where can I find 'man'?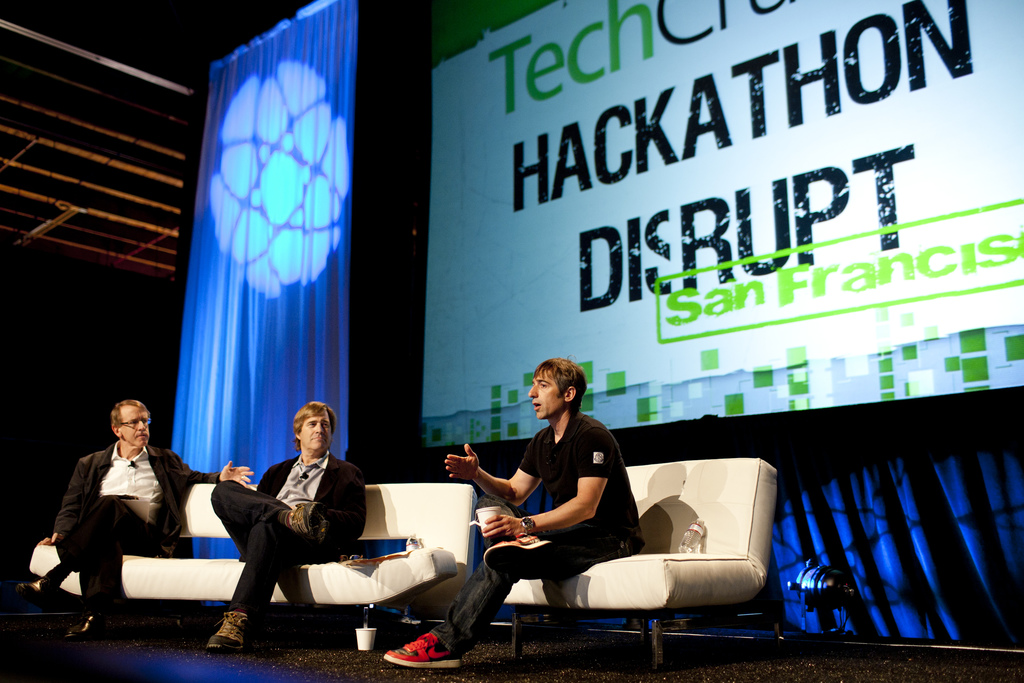
You can find it at detection(392, 357, 646, 670).
